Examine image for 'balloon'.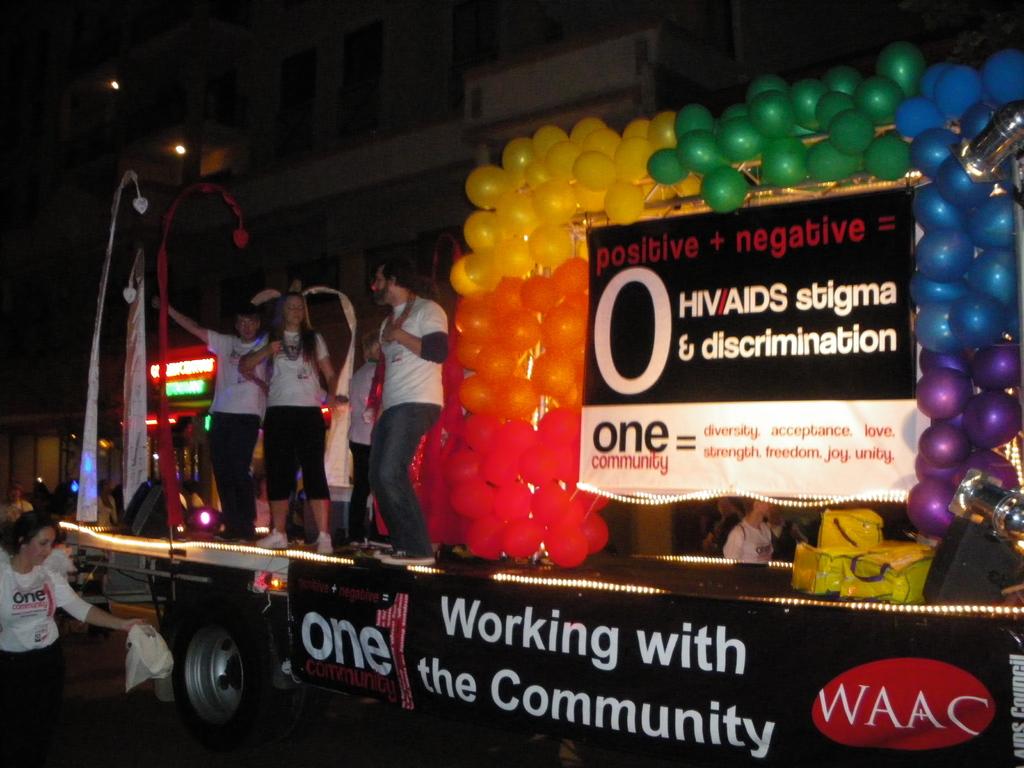
Examination result: 718,115,763,163.
